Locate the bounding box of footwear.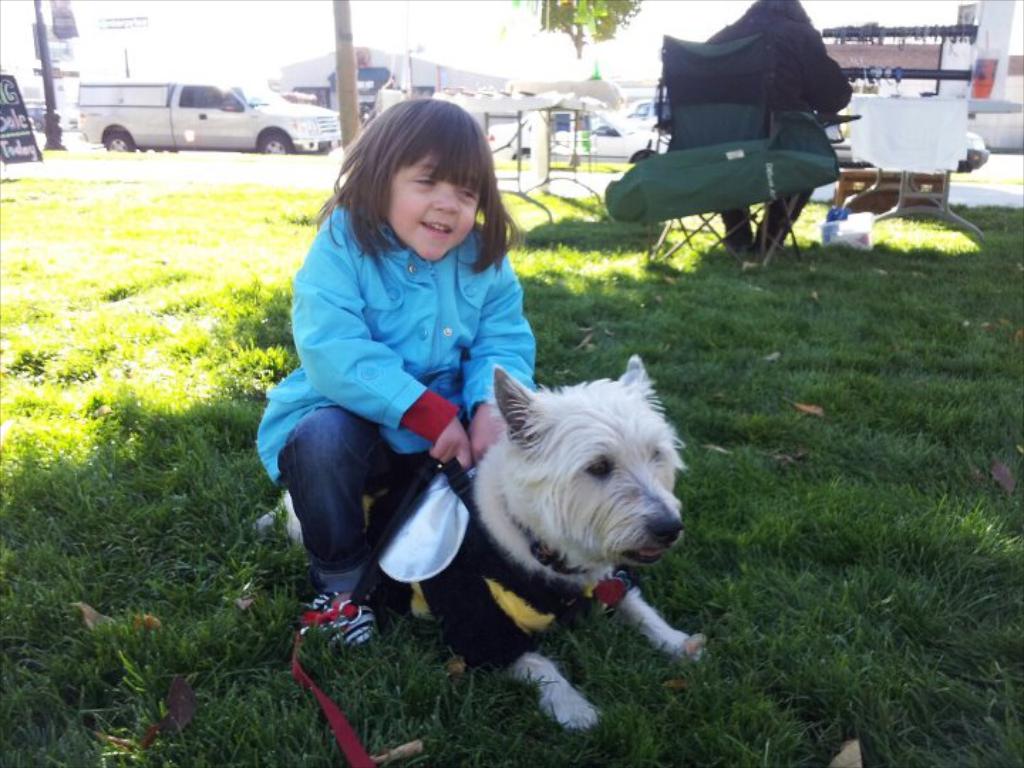
Bounding box: <bbox>310, 583, 384, 647</bbox>.
